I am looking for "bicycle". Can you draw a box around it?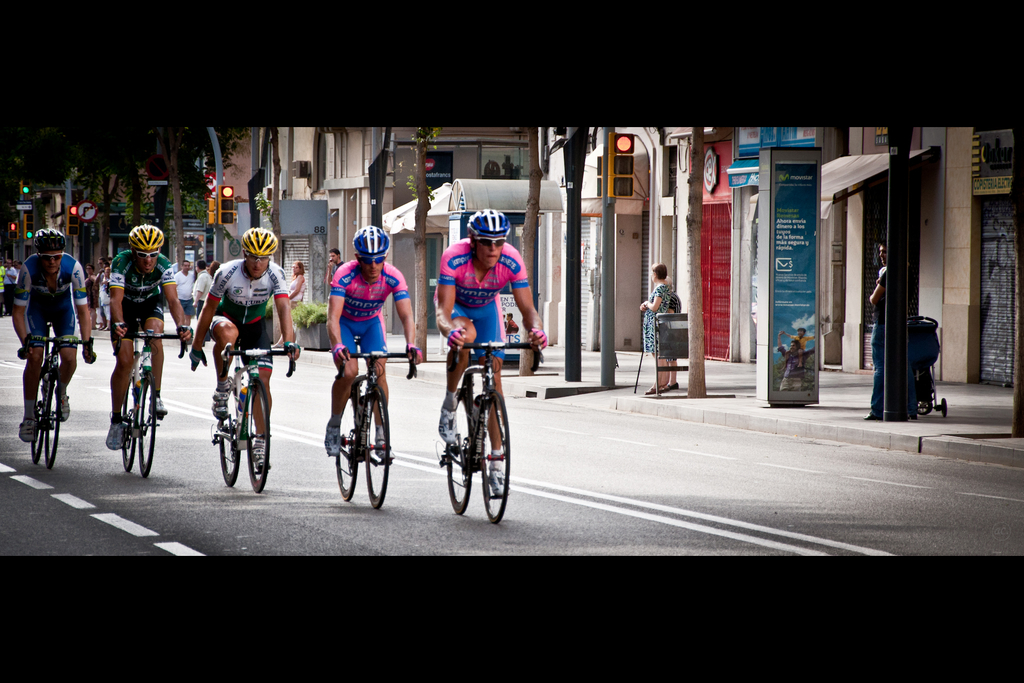
Sure, the bounding box is x1=328, y1=336, x2=417, y2=509.
